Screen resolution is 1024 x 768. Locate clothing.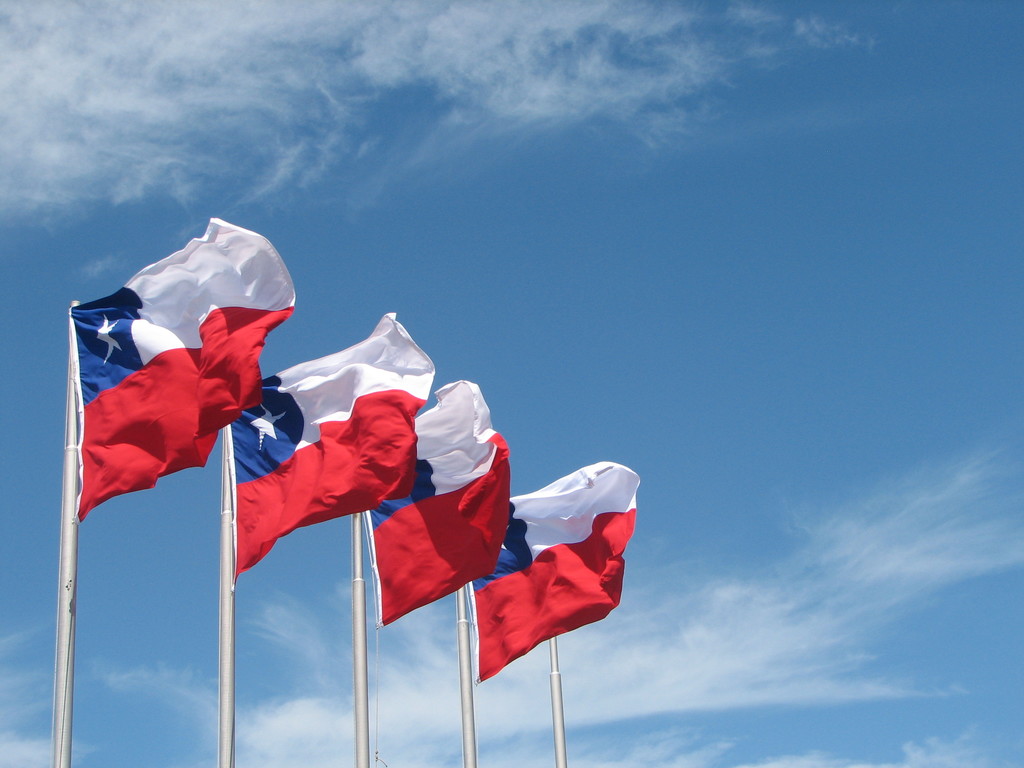
(left=64, top=285, right=313, bottom=528).
